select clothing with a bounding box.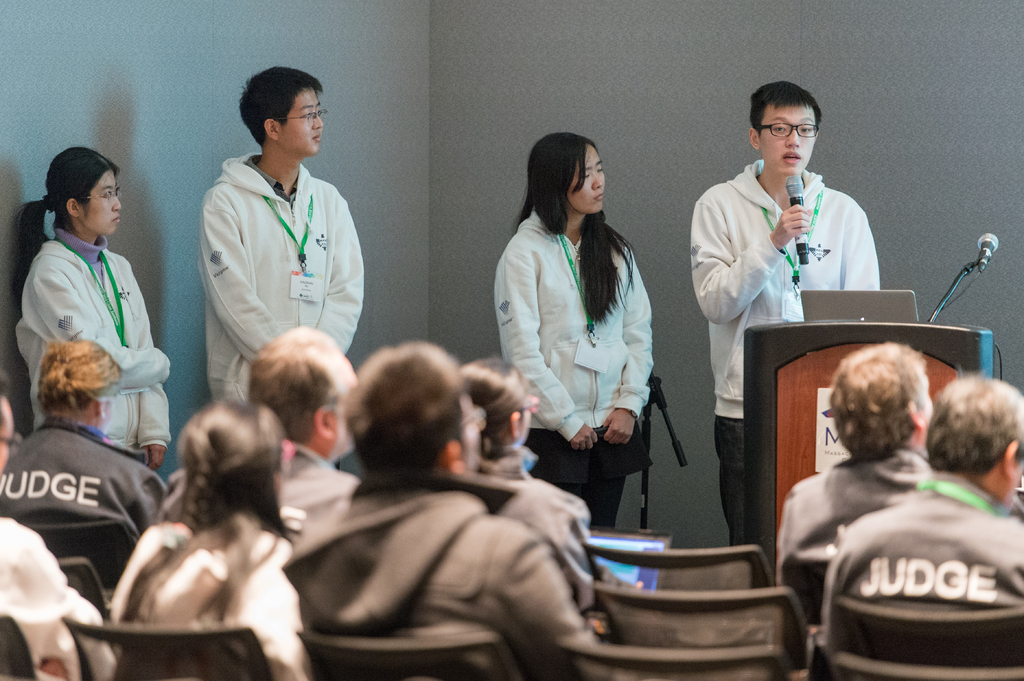
left=498, top=173, right=670, bottom=497.
